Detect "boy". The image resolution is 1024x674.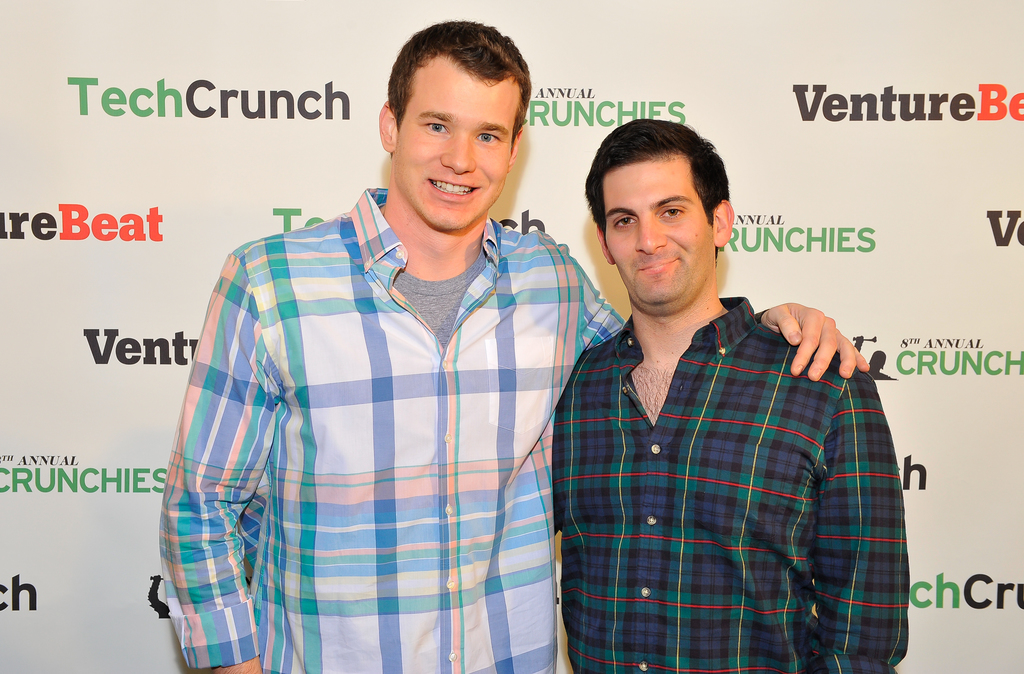
select_region(551, 112, 909, 673).
